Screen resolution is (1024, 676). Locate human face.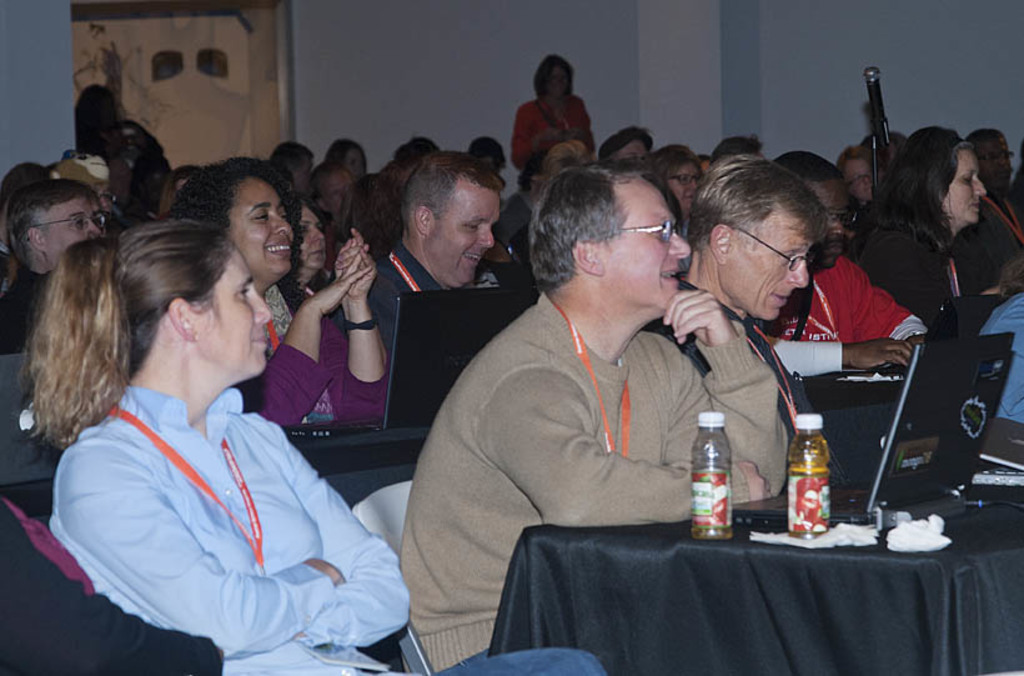
Rect(617, 139, 647, 162).
